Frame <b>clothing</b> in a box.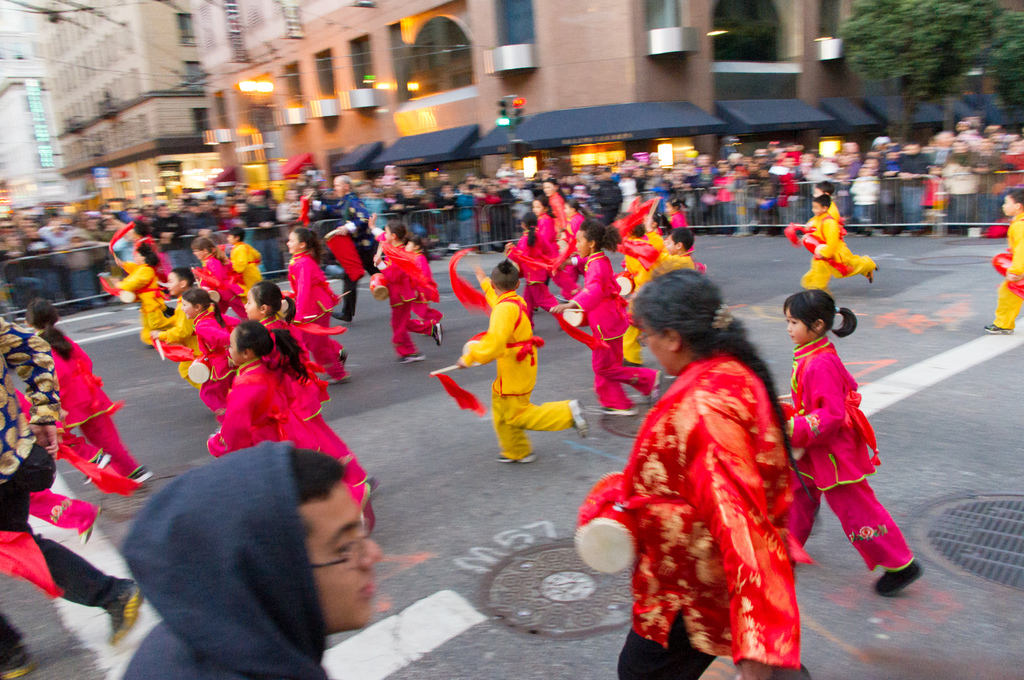
(809, 219, 872, 293).
